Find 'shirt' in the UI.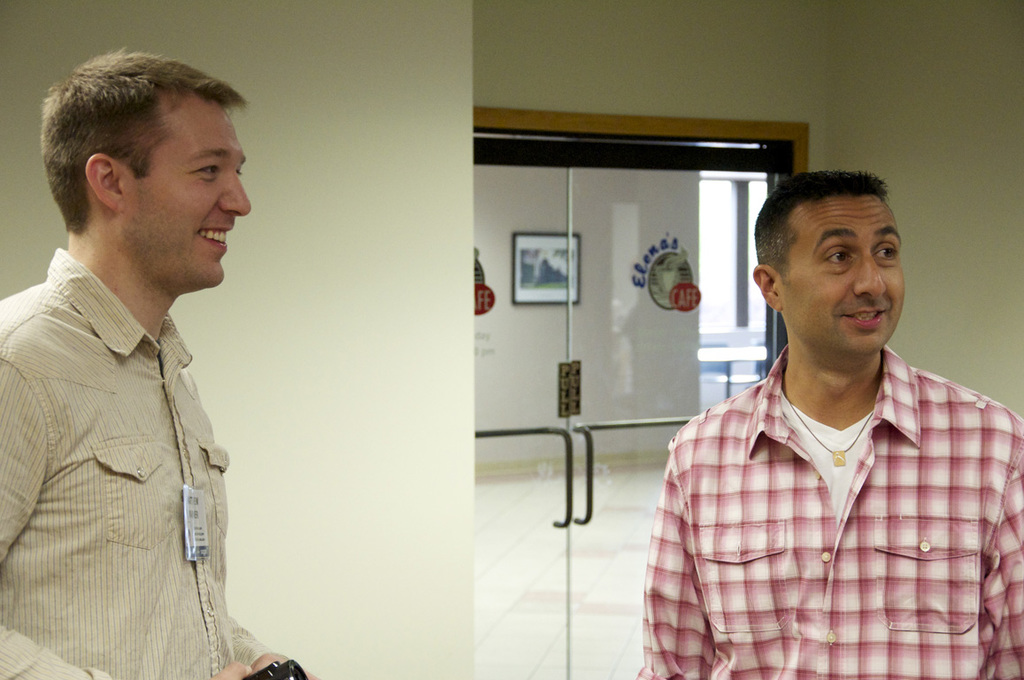
UI element at x1=635 y1=336 x2=1023 y2=676.
